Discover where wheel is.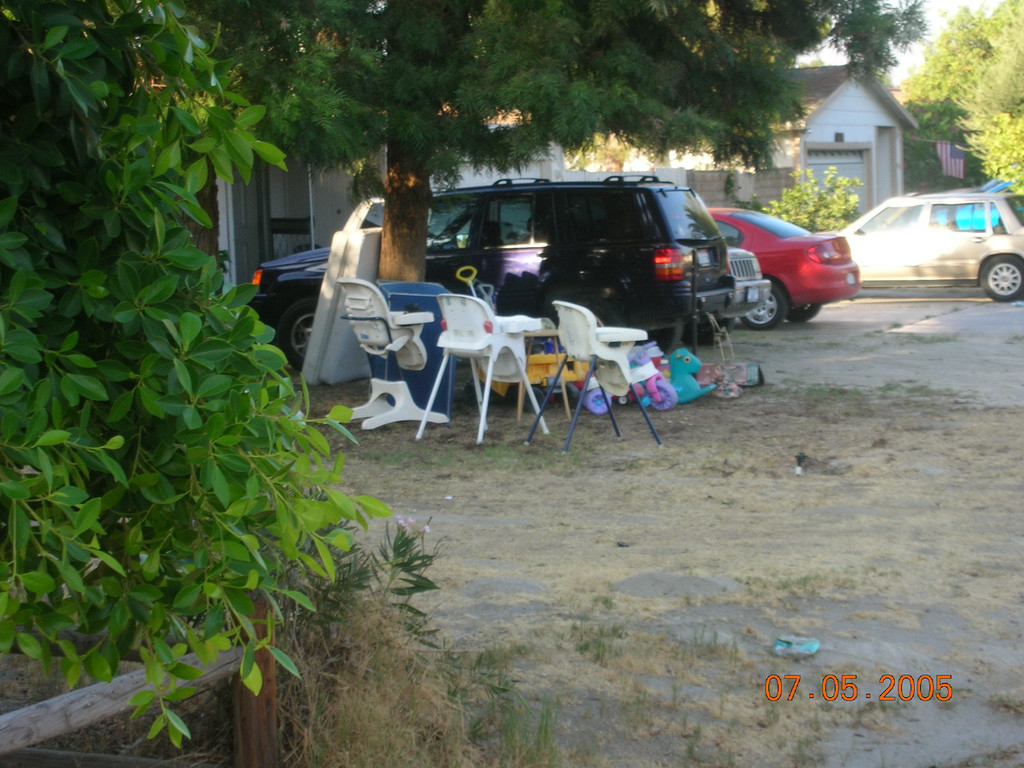
Discovered at select_region(583, 390, 611, 413).
